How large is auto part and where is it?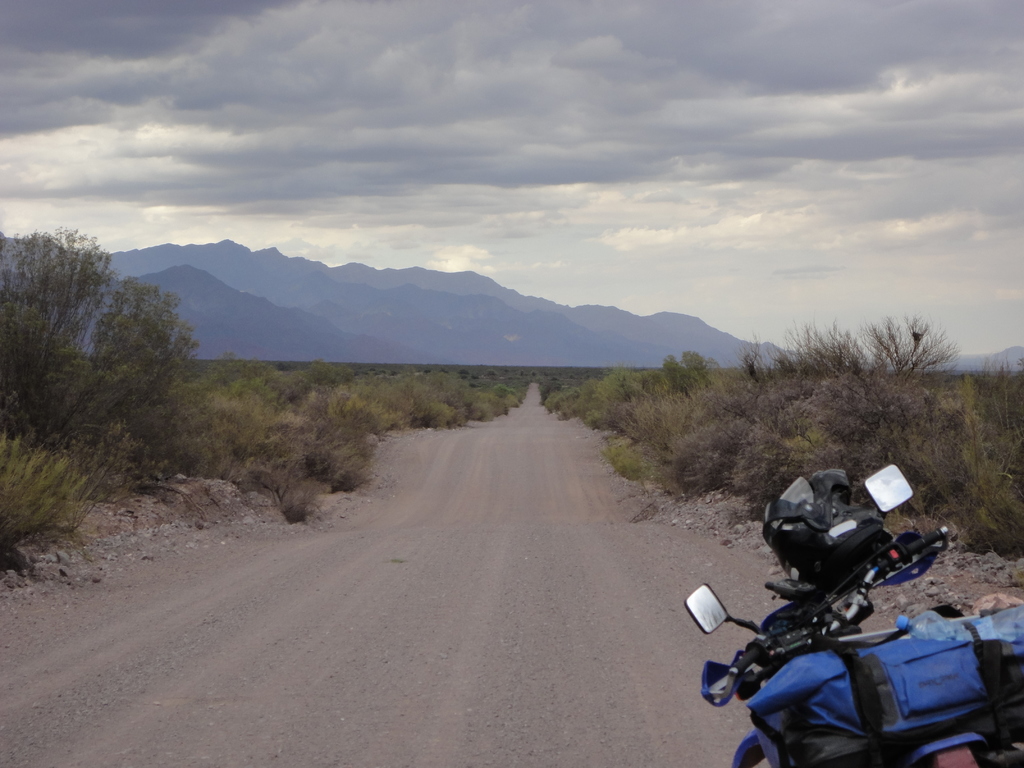
Bounding box: (left=680, top=579, right=762, bottom=634).
